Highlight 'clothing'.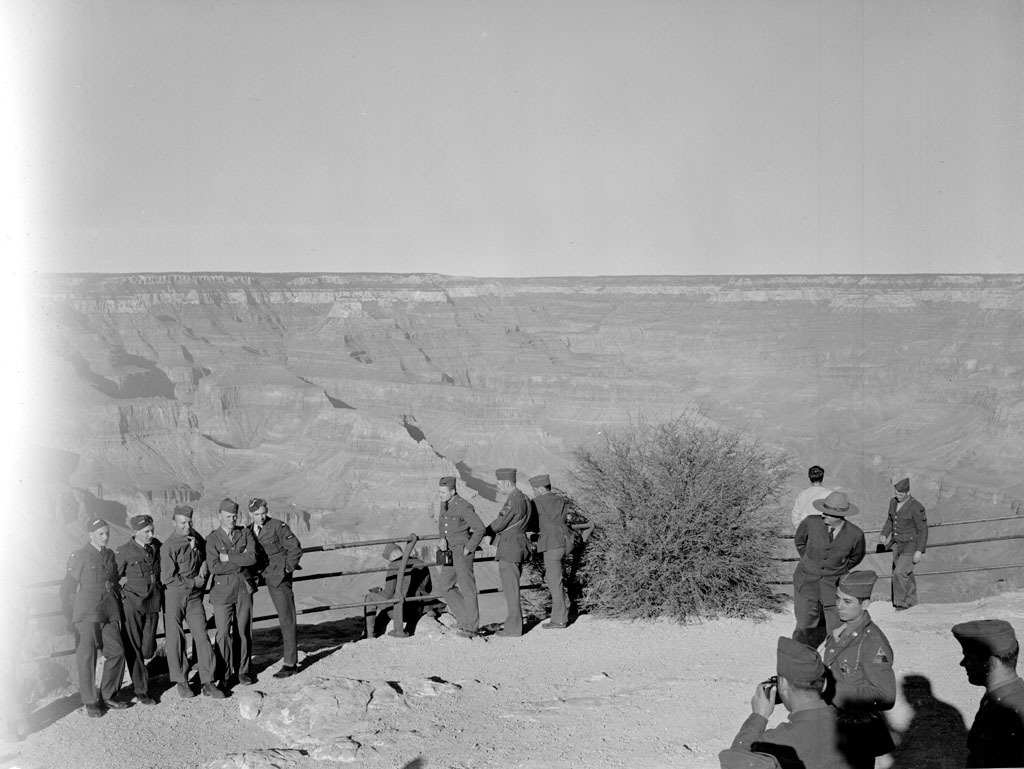
Highlighted region: (x1=71, y1=519, x2=293, y2=706).
